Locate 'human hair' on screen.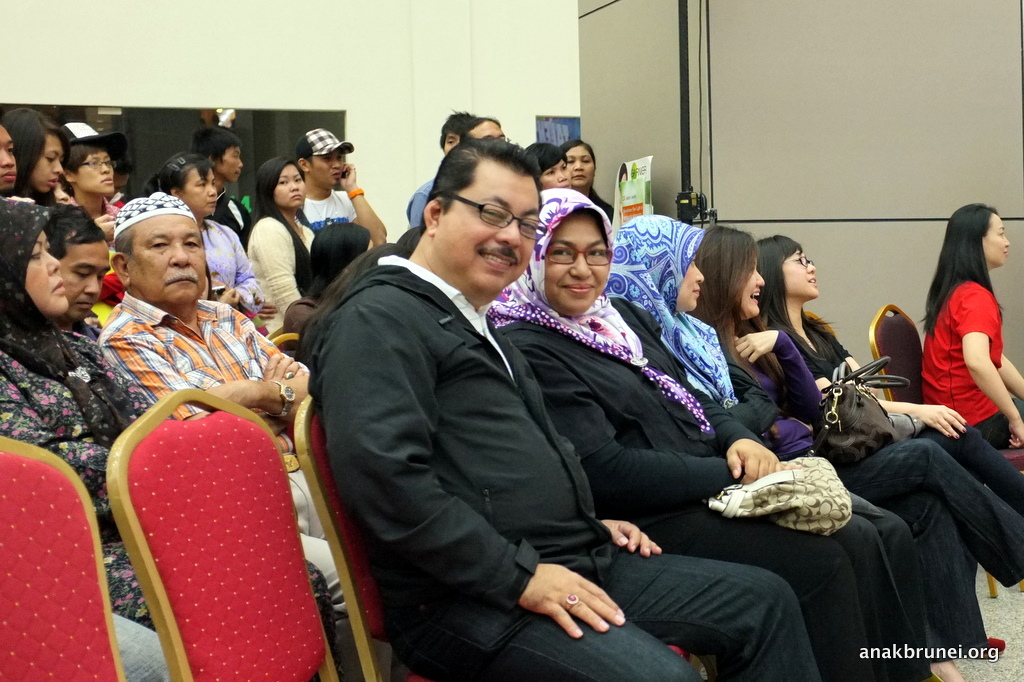
On screen at select_region(693, 220, 759, 364).
